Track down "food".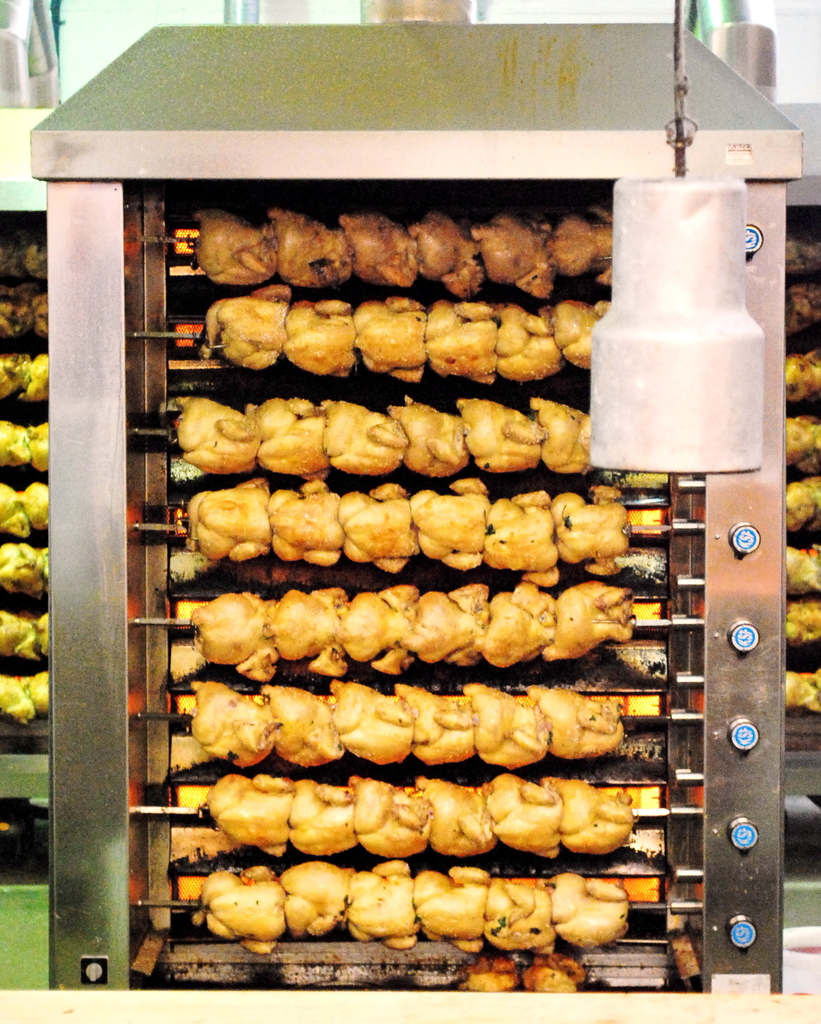
Tracked to [0,534,51,609].
